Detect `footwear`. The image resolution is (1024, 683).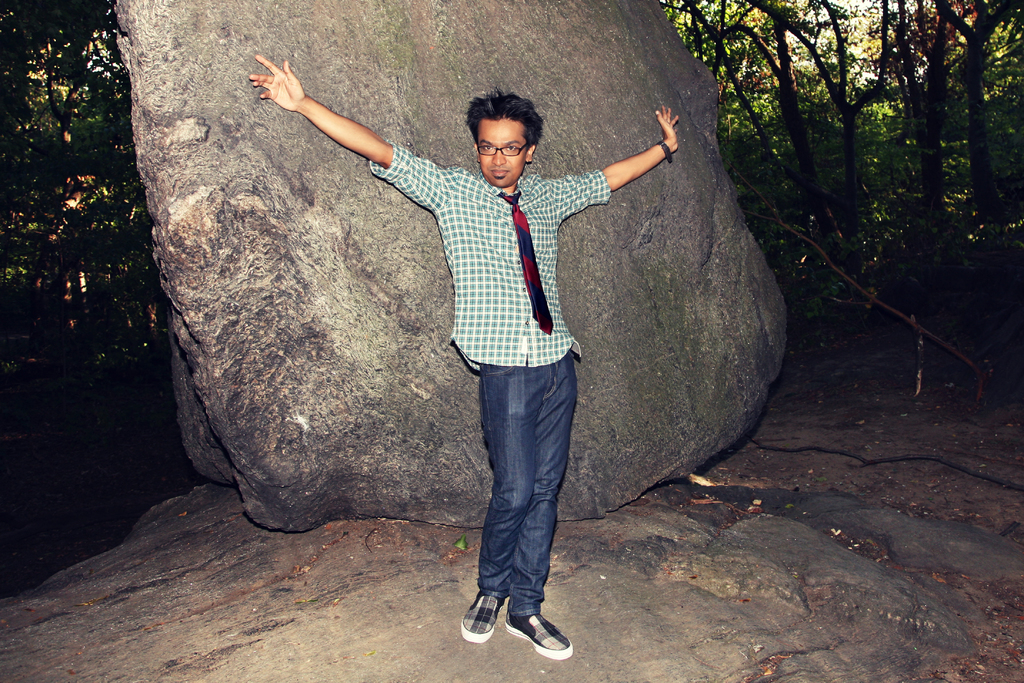
461:591:502:644.
